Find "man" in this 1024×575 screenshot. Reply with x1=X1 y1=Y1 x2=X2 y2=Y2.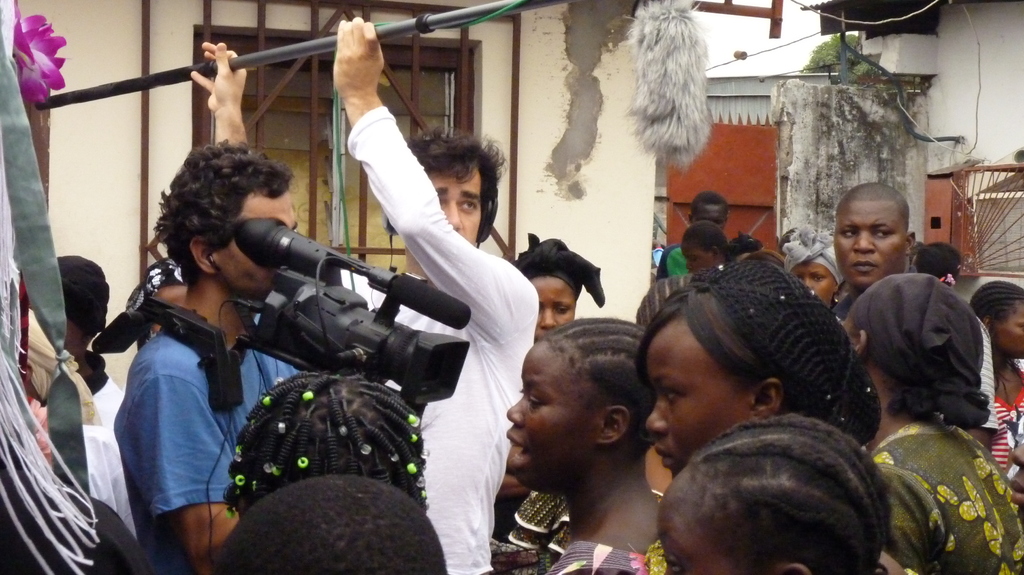
x1=834 y1=182 x2=920 y2=331.
